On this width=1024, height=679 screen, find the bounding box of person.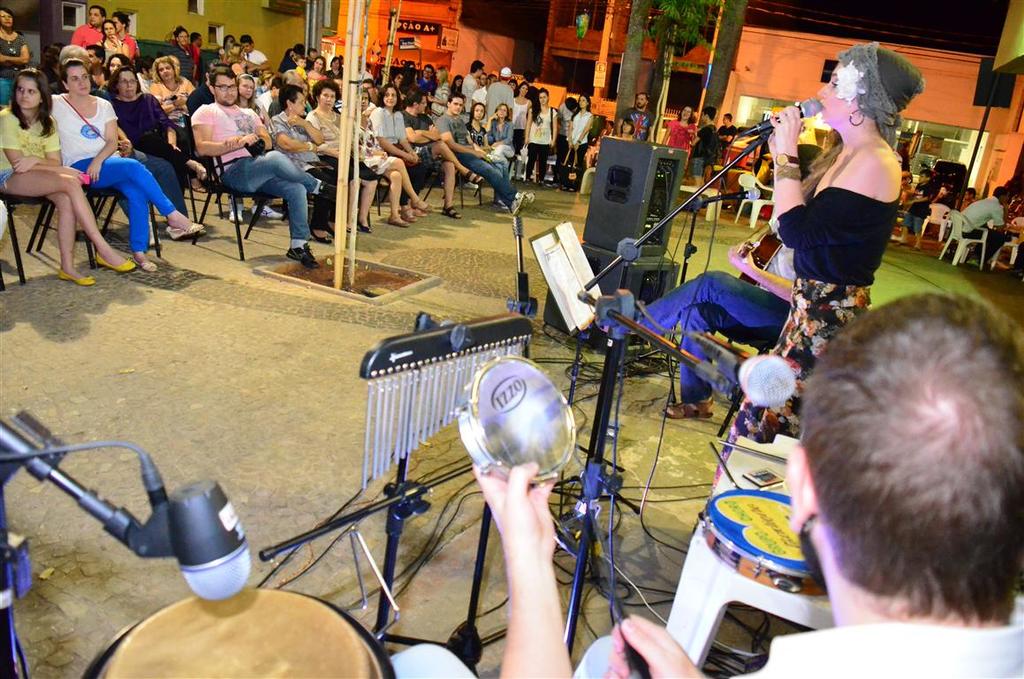
Bounding box: 400 65 419 78.
